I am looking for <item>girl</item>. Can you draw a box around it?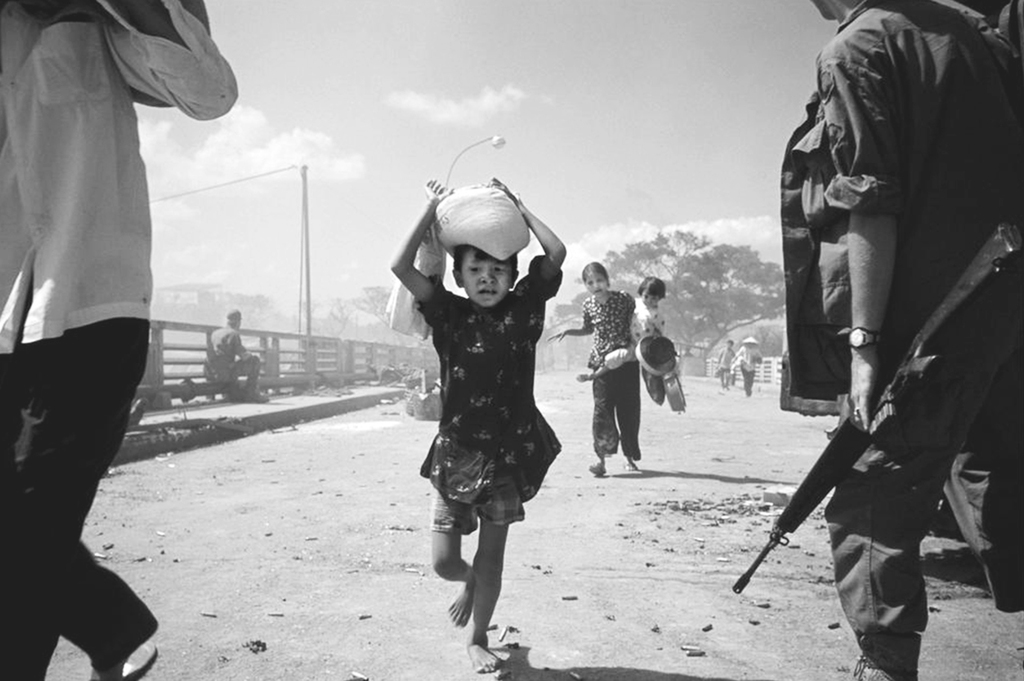
Sure, the bounding box is <box>576,276,666,380</box>.
